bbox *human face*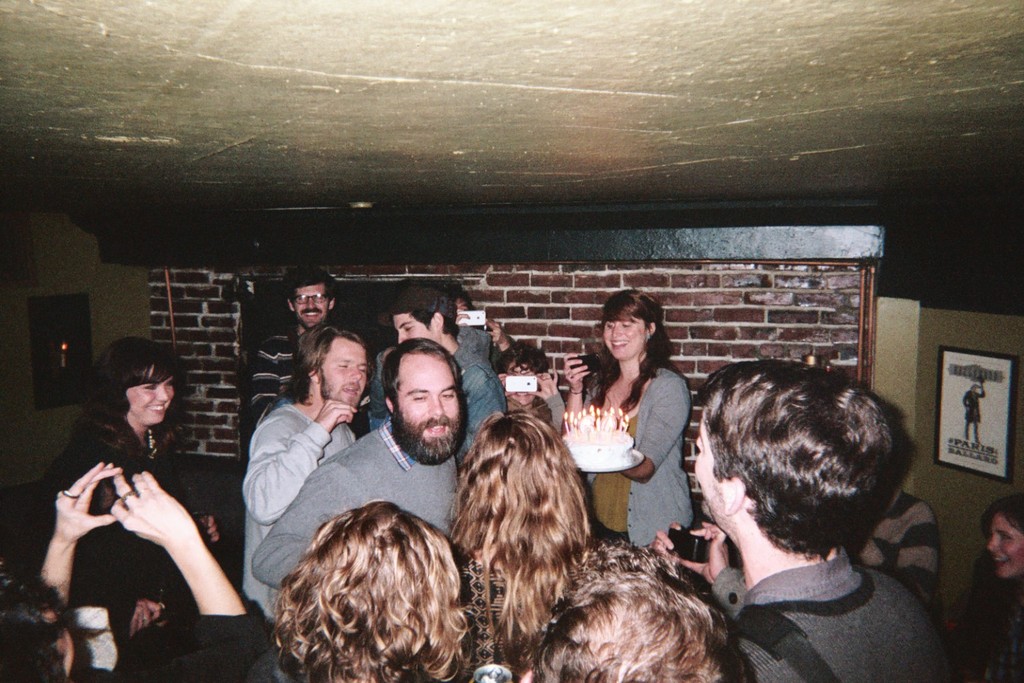
bbox=[606, 319, 643, 361]
